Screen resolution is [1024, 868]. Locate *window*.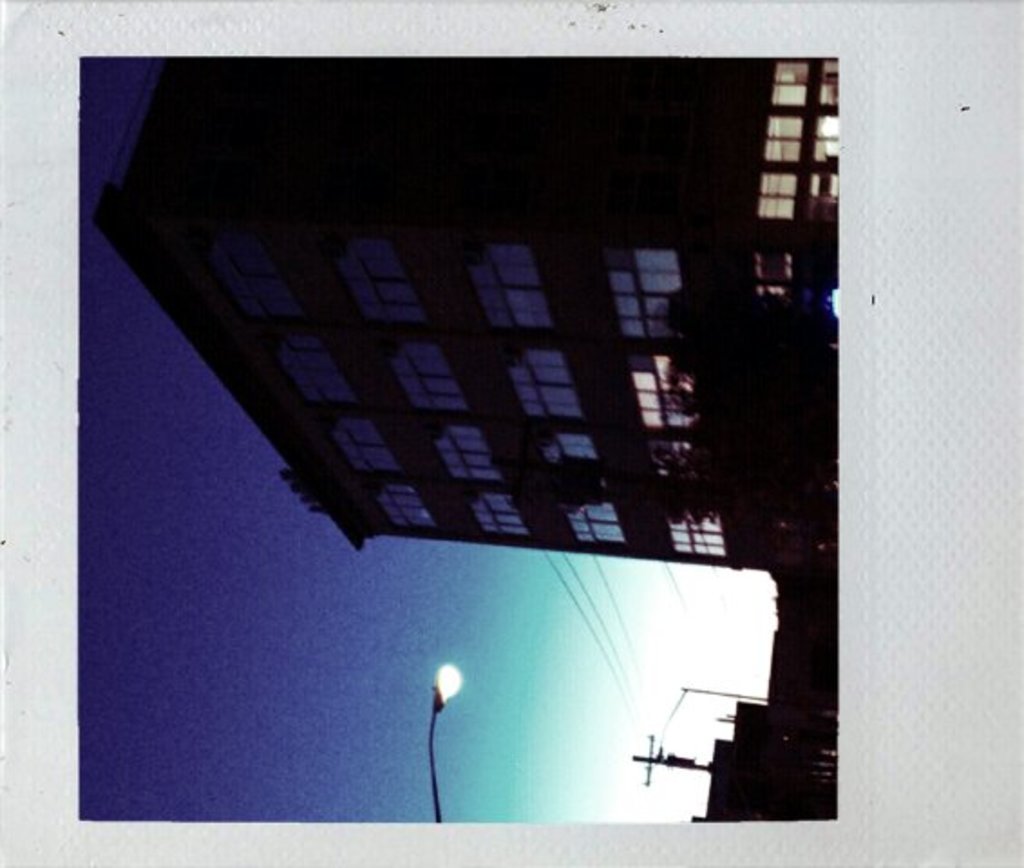
(467, 490, 530, 533).
